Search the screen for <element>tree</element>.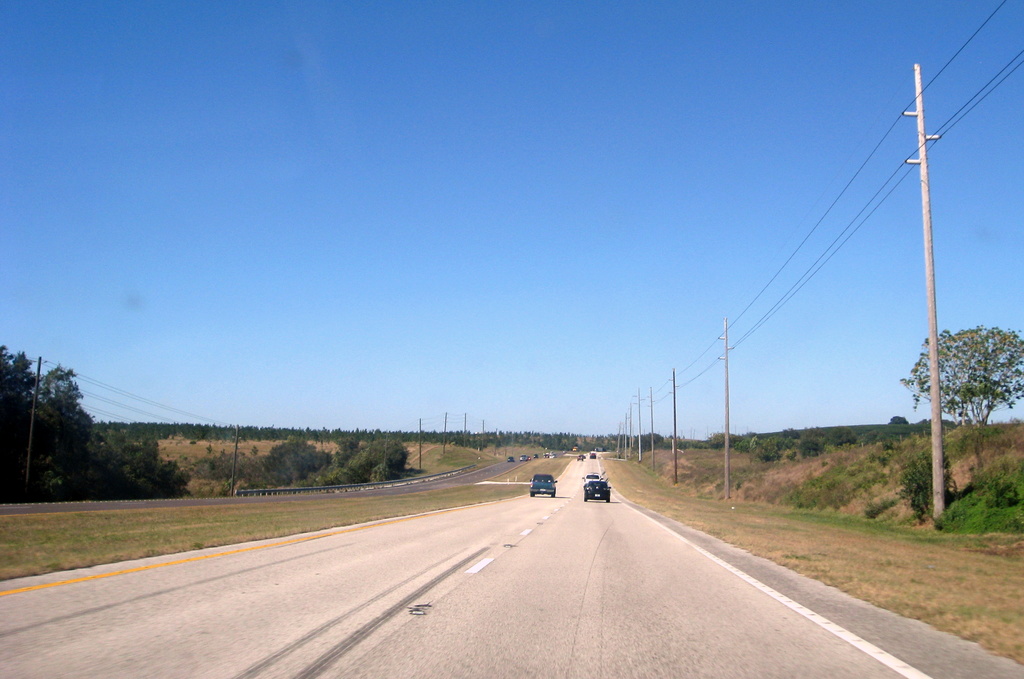
Found at BBox(897, 326, 1023, 435).
